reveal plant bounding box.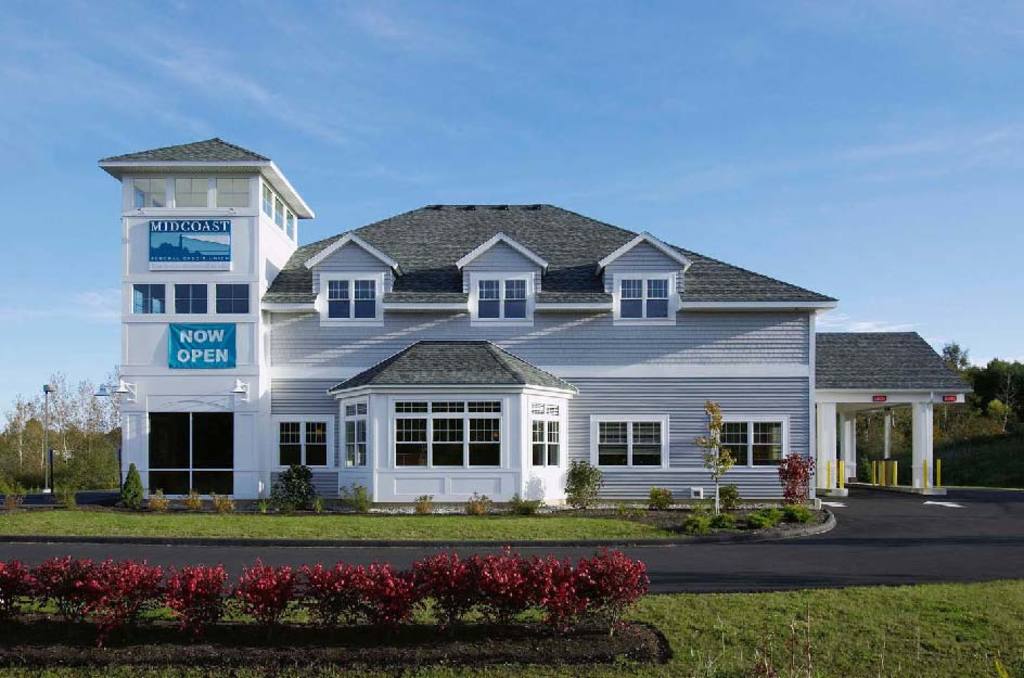
Revealed: 226:555:292:621.
